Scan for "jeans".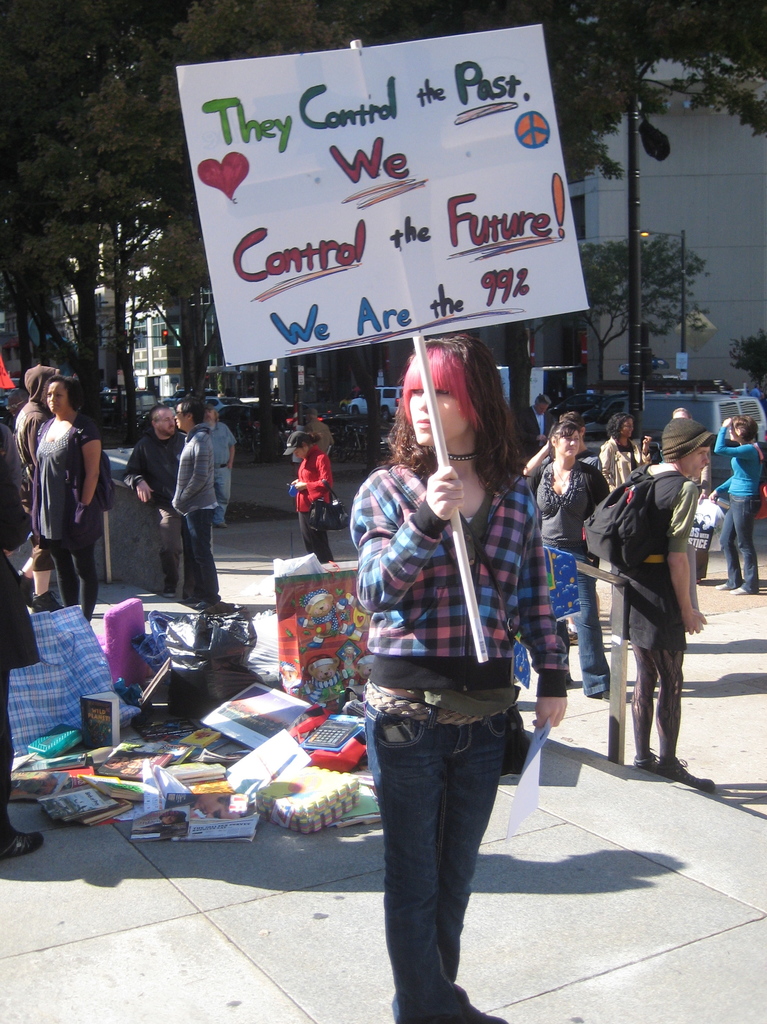
Scan result: <region>571, 561, 610, 706</region>.
